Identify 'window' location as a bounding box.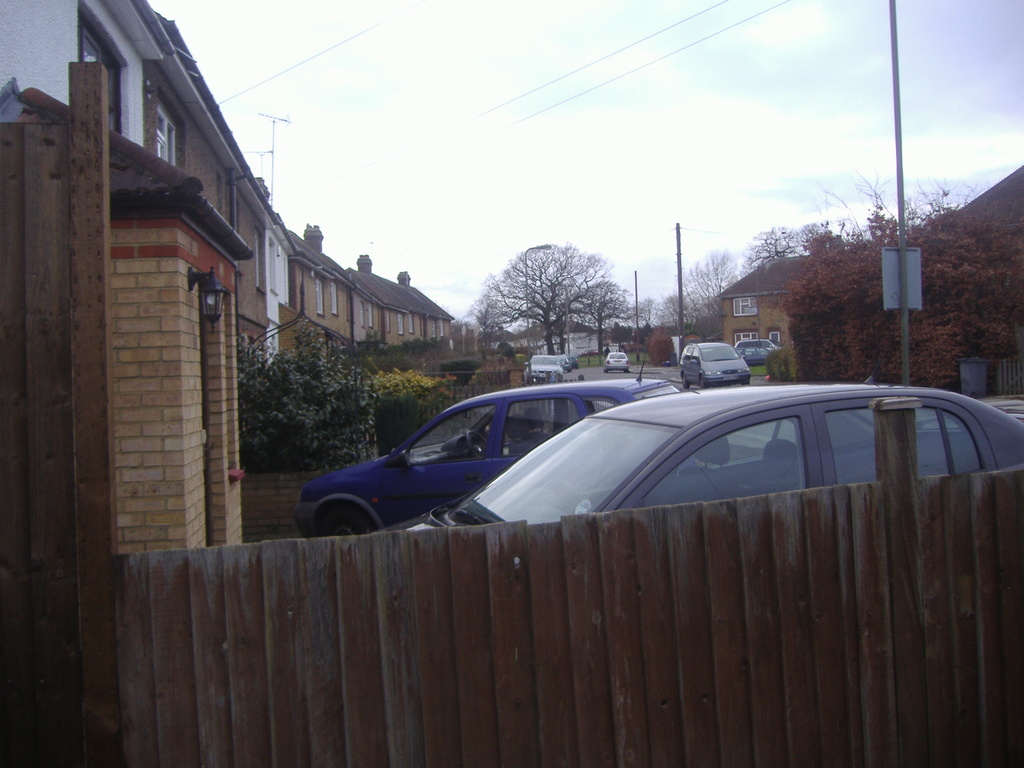
bbox(327, 282, 341, 317).
